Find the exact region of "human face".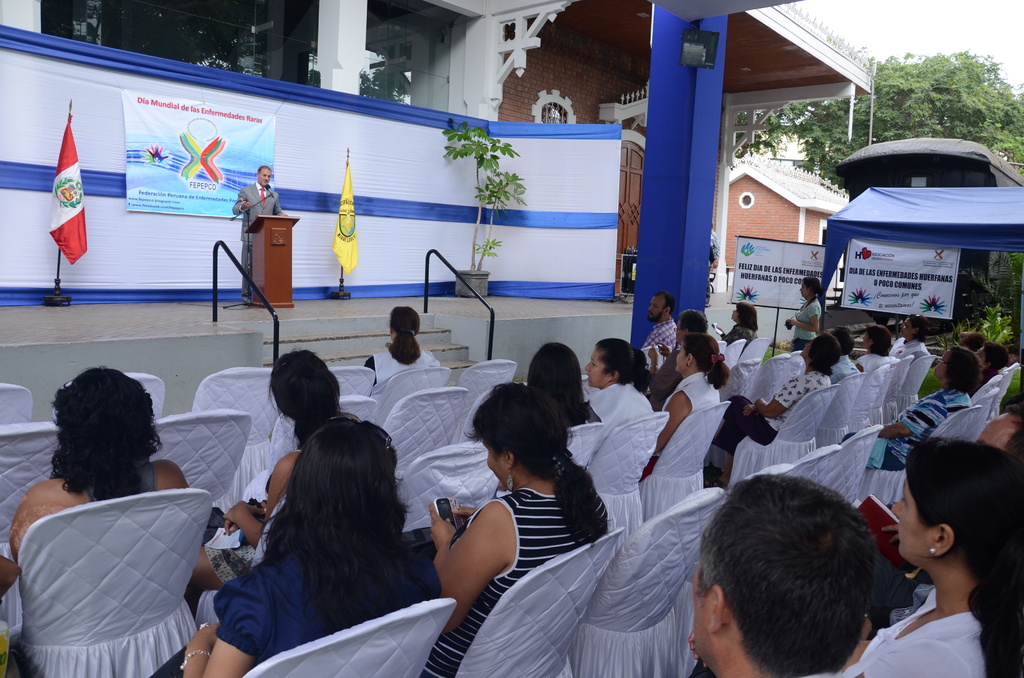
Exact region: Rect(888, 474, 936, 568).
